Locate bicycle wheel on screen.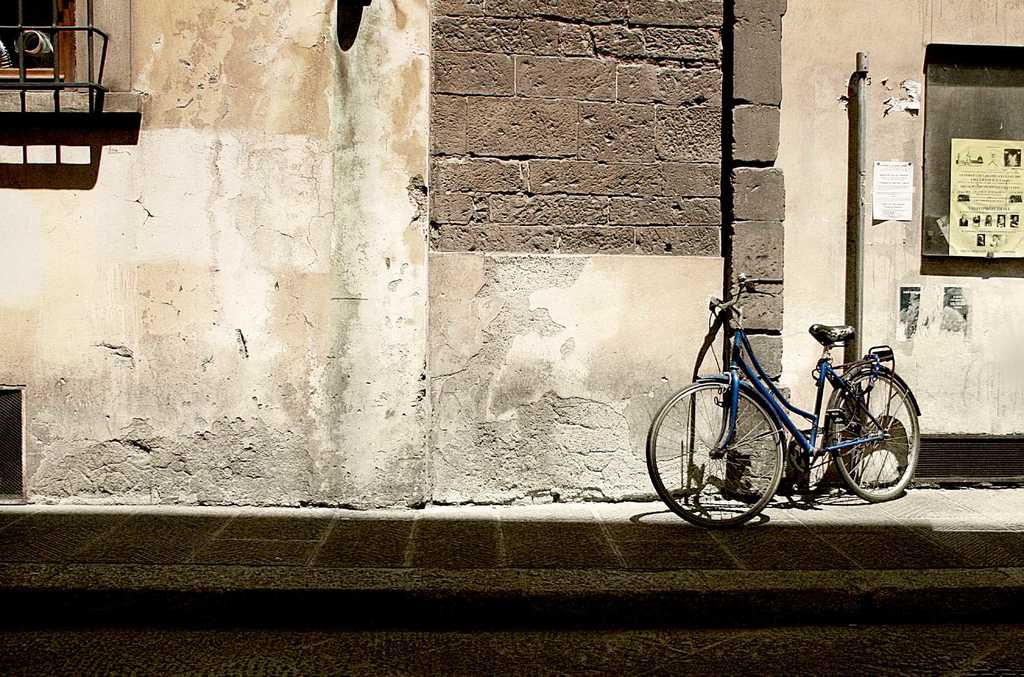
On screen at bbox(831, 366, 919, 501).
